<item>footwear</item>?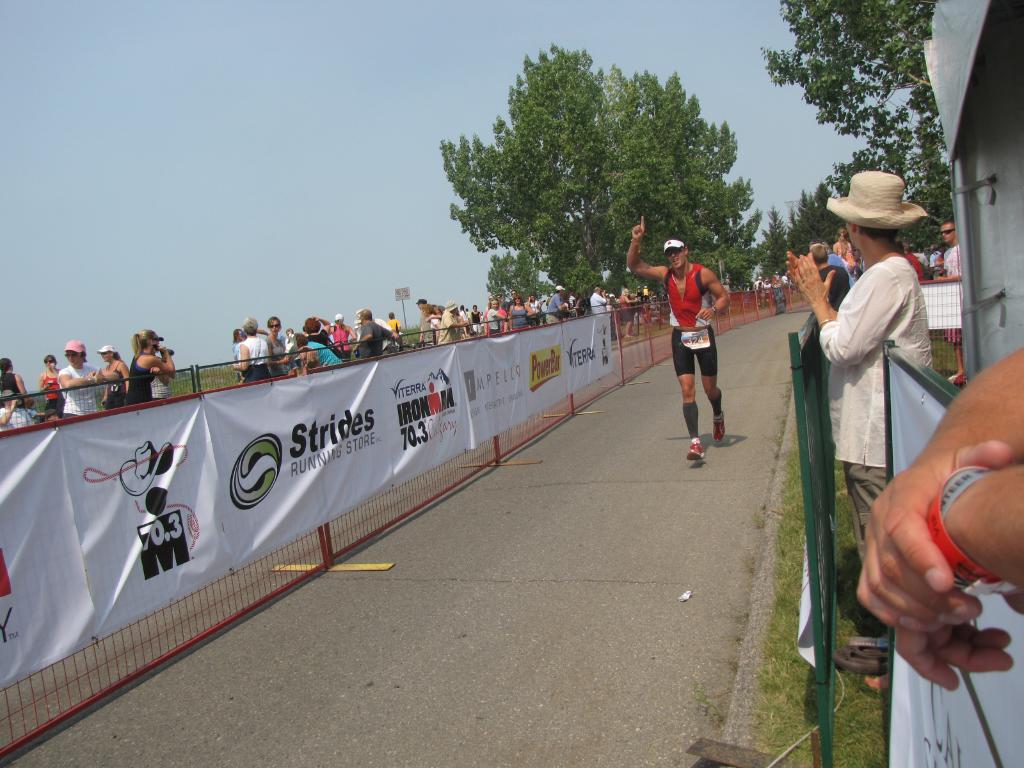
632/333/635/337
